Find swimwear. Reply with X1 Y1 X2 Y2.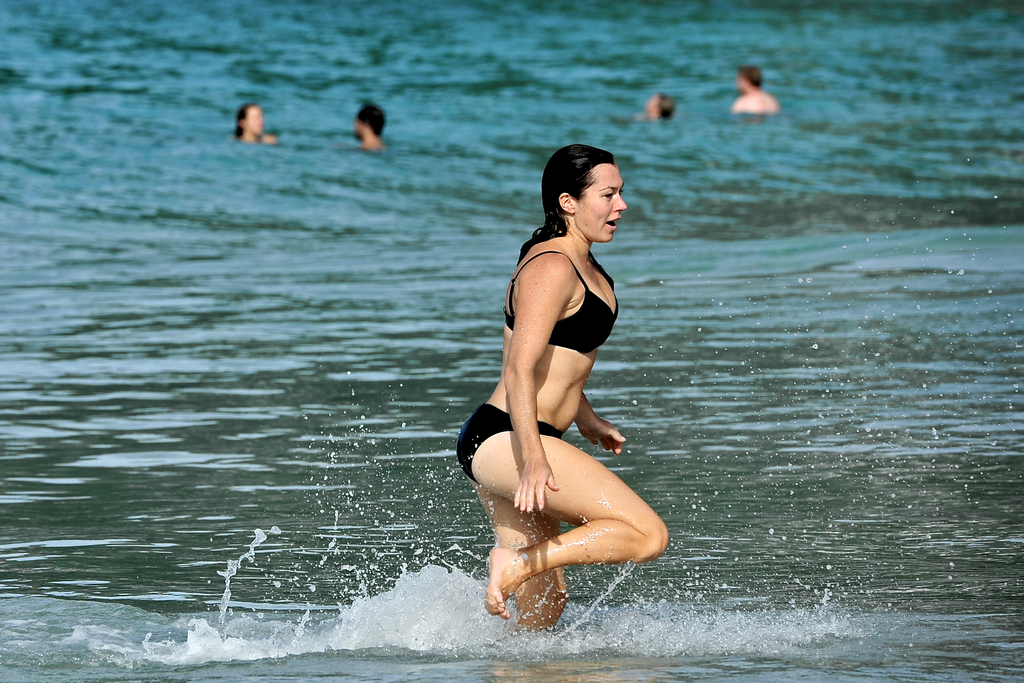
456 404 561 483.
